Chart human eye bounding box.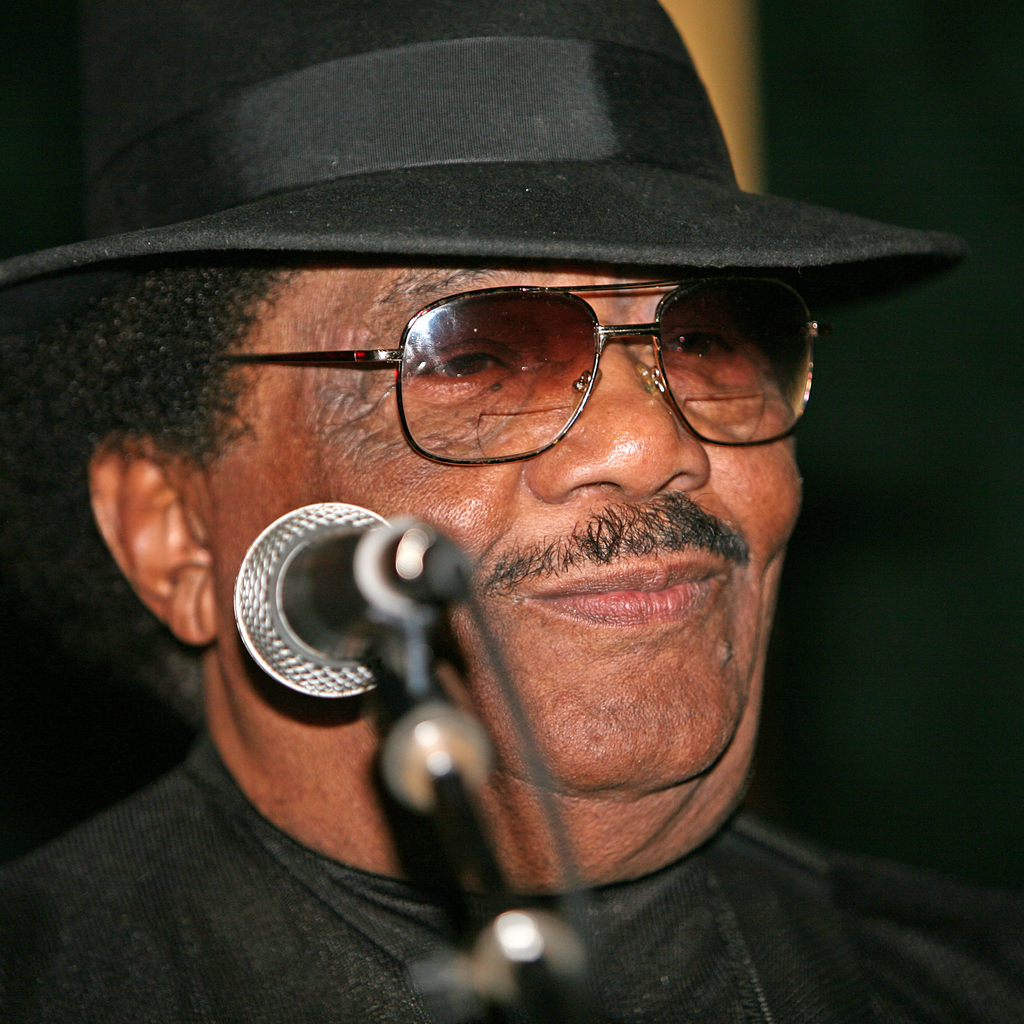
Charted: x1=411, y1=333, x2=521, y2=405.
